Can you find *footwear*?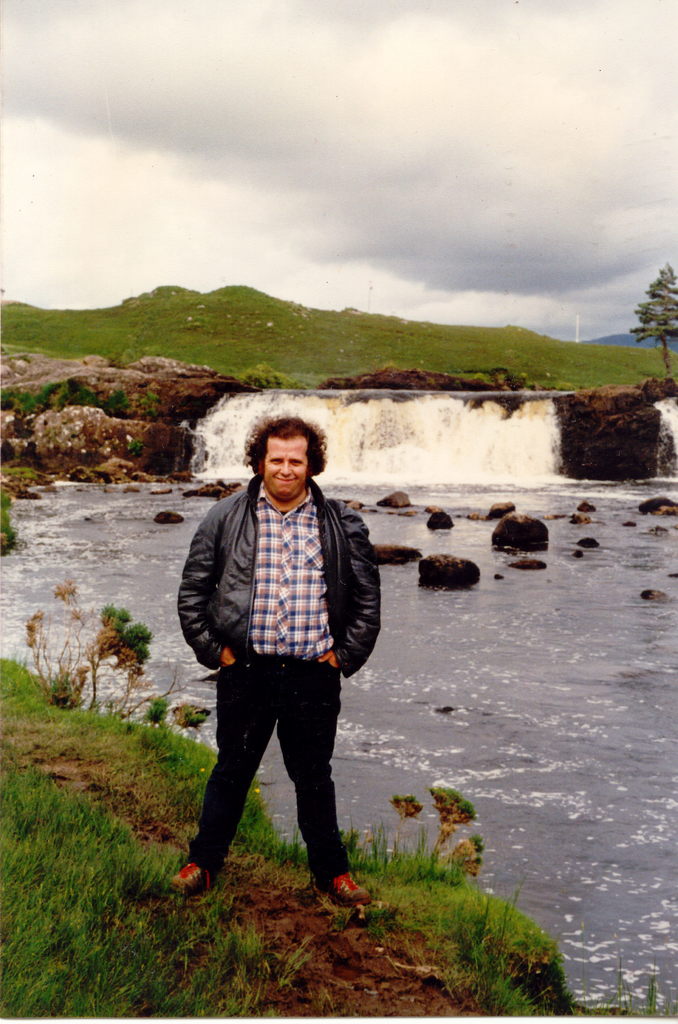
Yes, bounding box: [169, 856, 216, 896].
